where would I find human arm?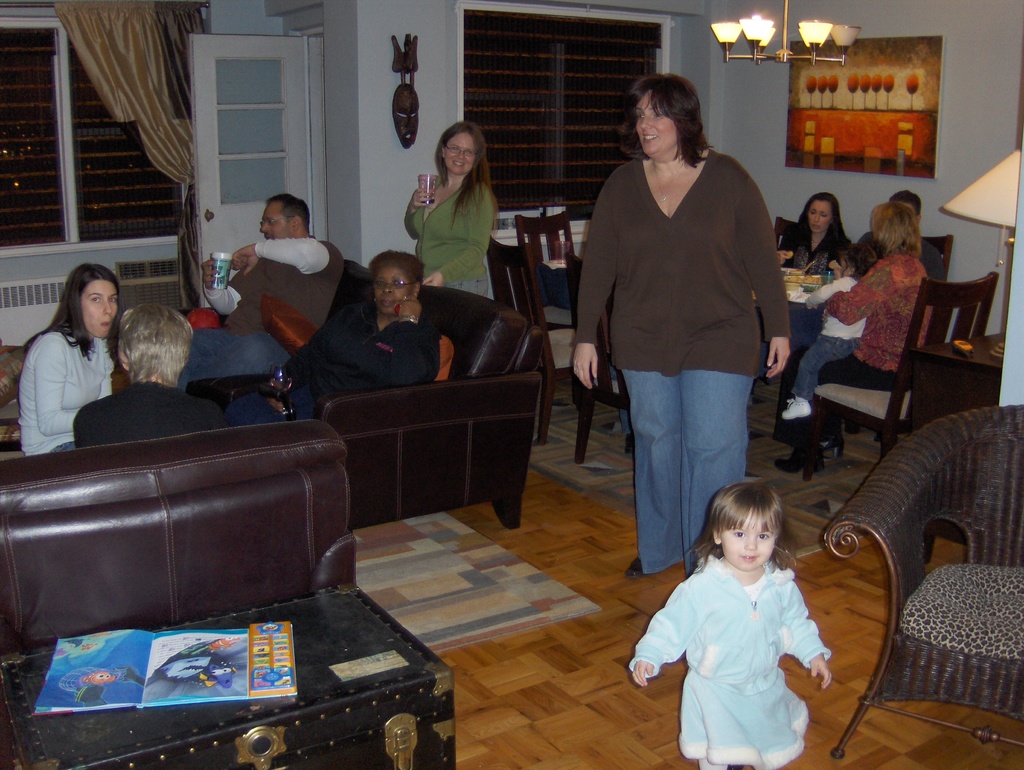
At box(782, 577, 844, 691).
